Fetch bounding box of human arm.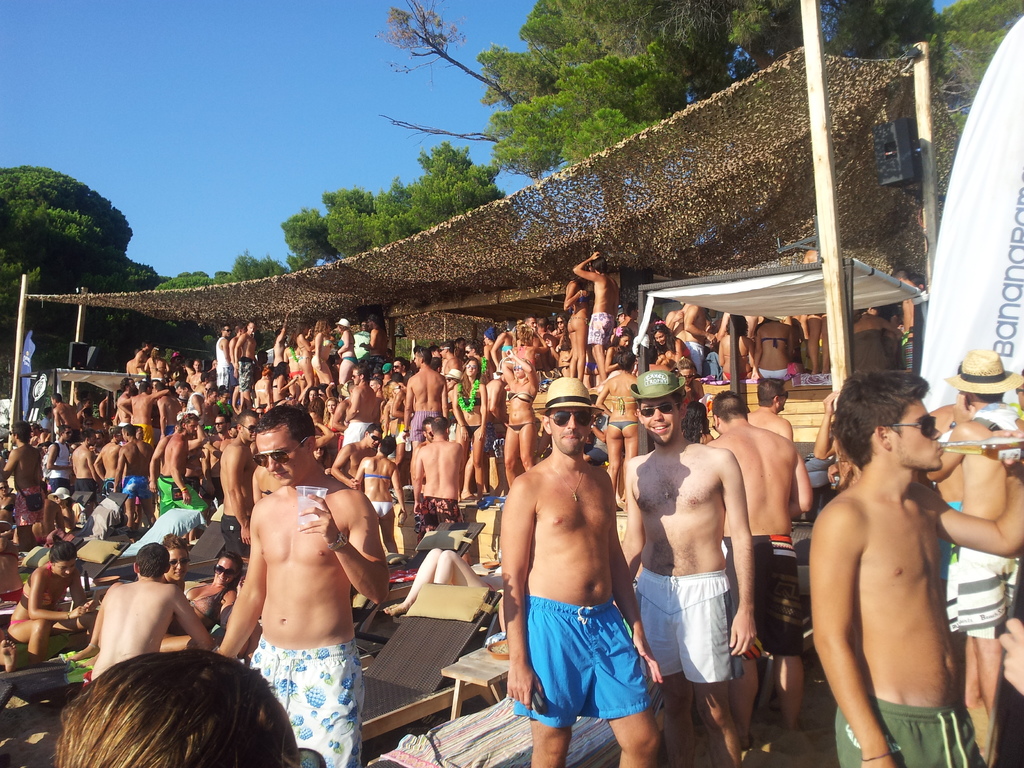
Bbox: detection(588, 420, 608, 446).
